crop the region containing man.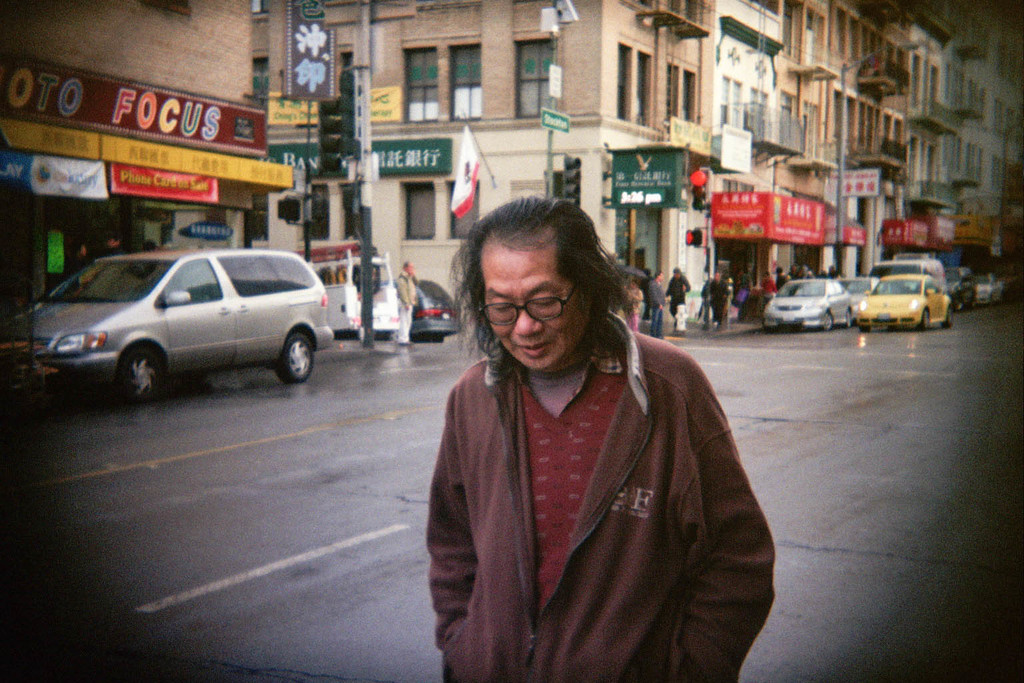
Crop region: rect(774, 267, 787, 287).
